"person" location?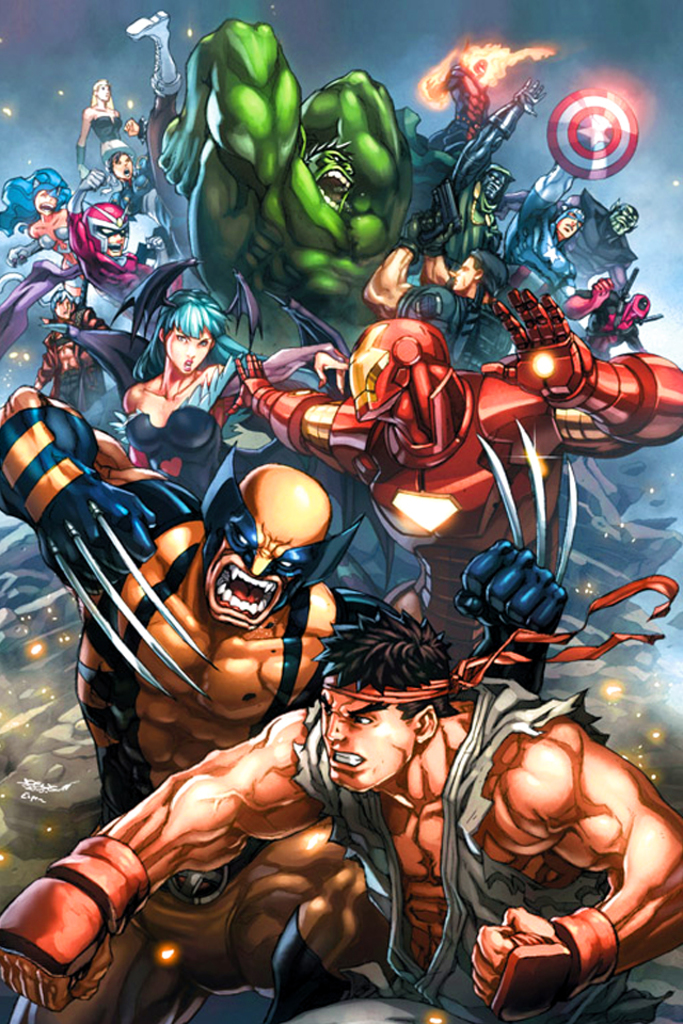
<region>511, 94, 610, 307</region>
